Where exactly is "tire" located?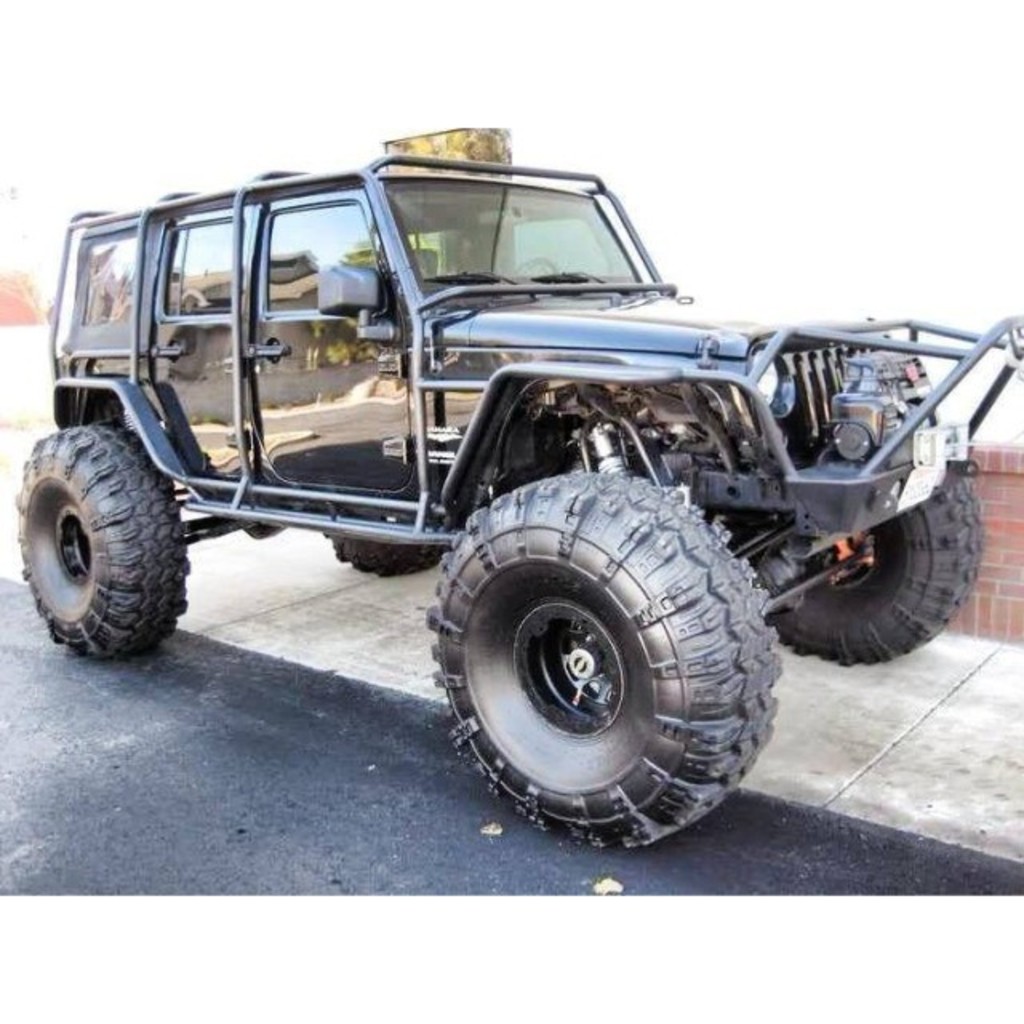
Its bounding box is [x1=318, y1=531, x2=446, y2=576].
